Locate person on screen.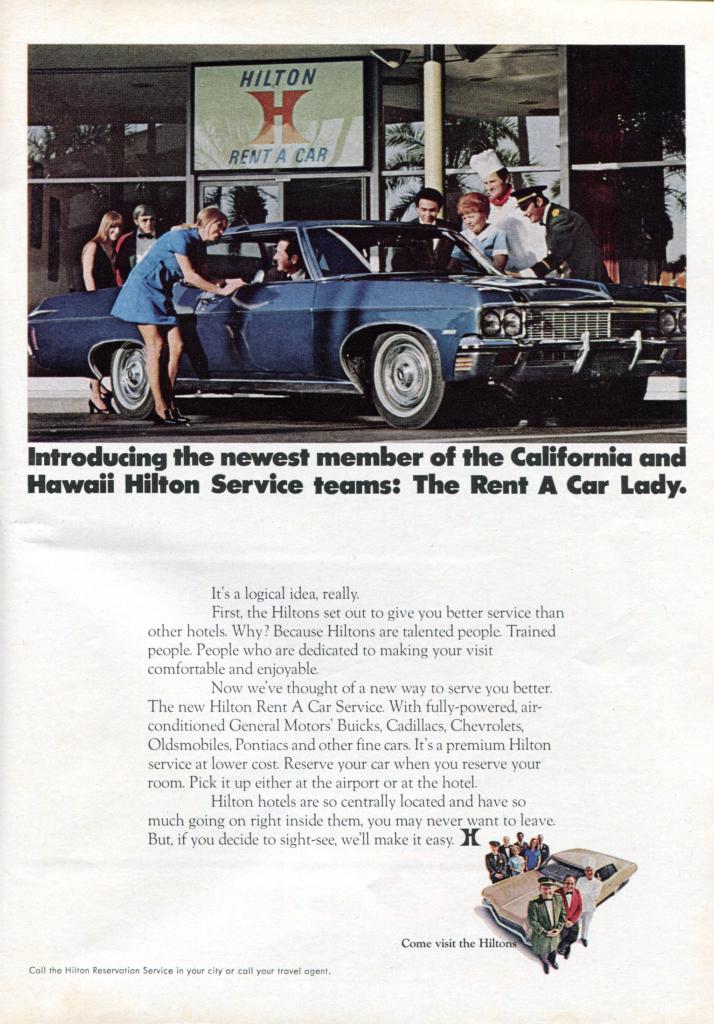
On screen at 118:193:165:288.
